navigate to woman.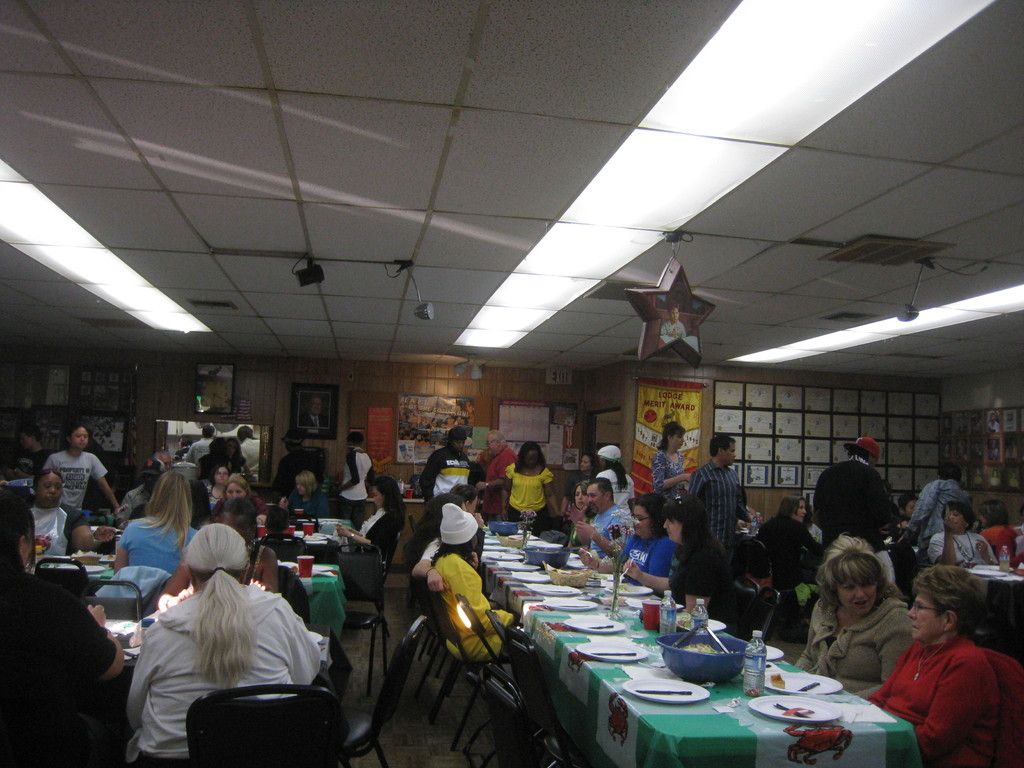
Navigation target: locate(409, 500, 467, 590).
